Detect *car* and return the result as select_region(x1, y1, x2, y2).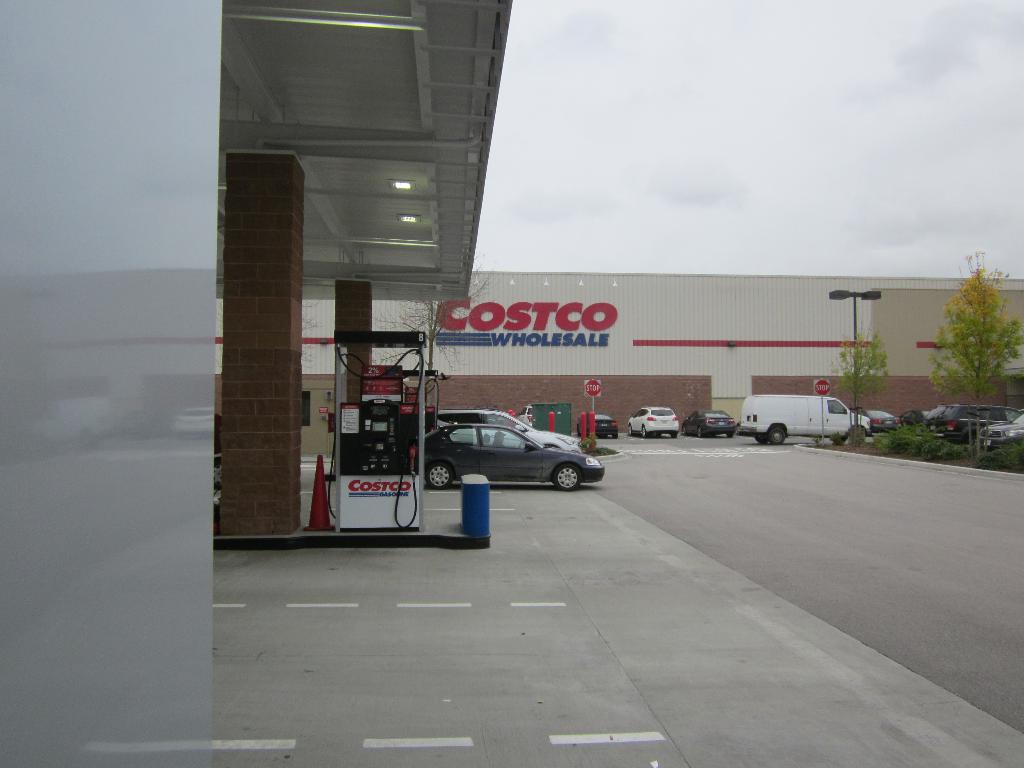
select_region(435, 410, 583, 451).
